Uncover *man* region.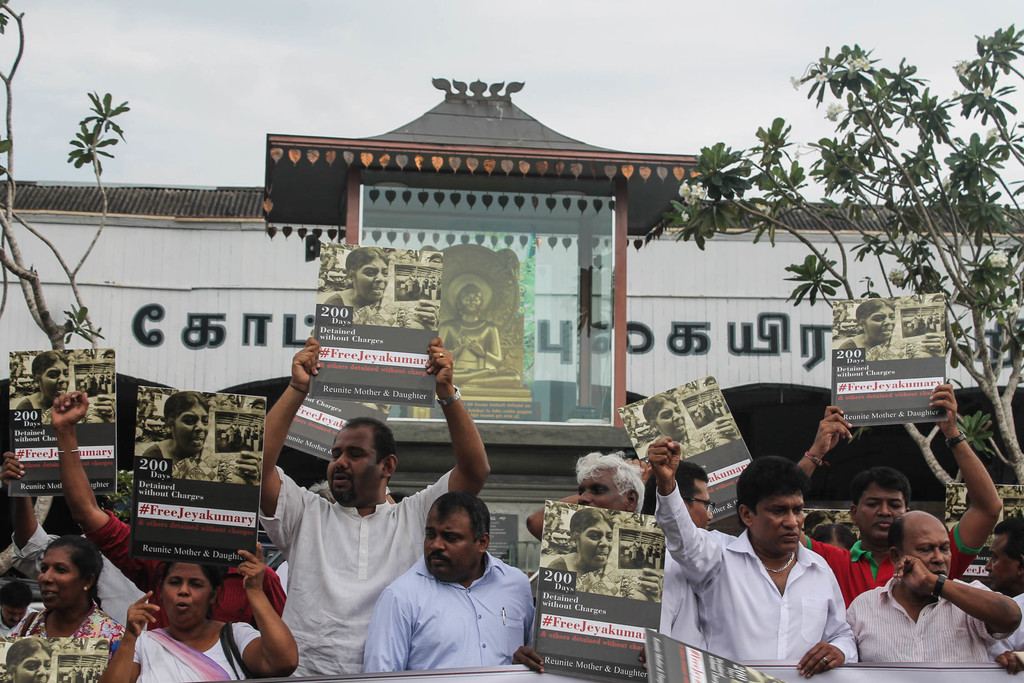
Uncovered: <region>52, 388, 289, 622</region>.
